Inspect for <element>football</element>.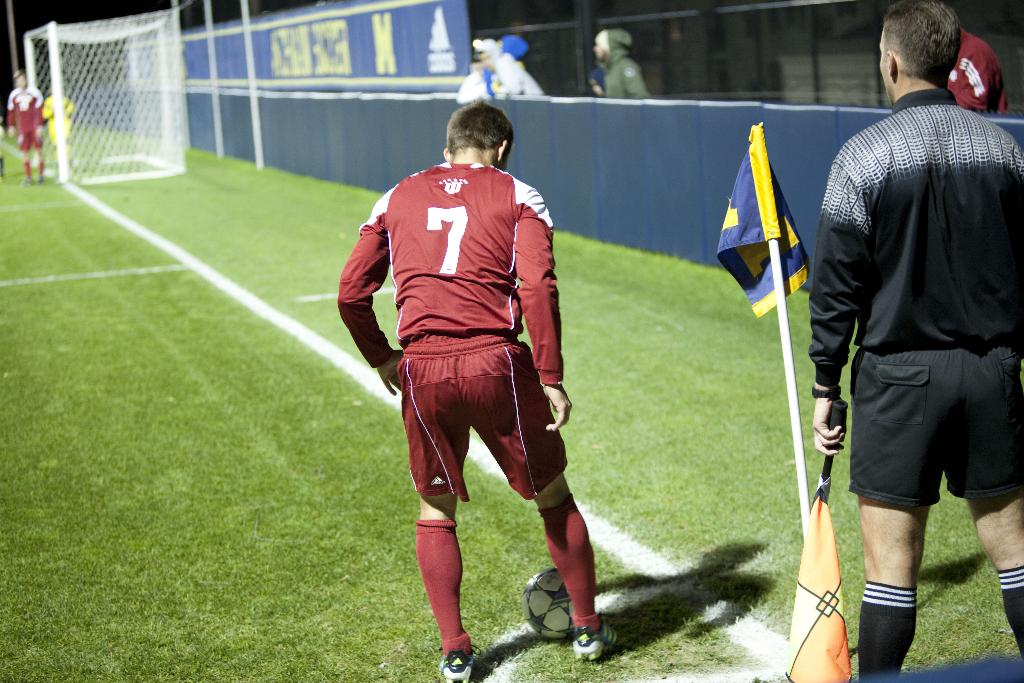
Inspection: x1=522 y1=566 x2=574 y2=639.
